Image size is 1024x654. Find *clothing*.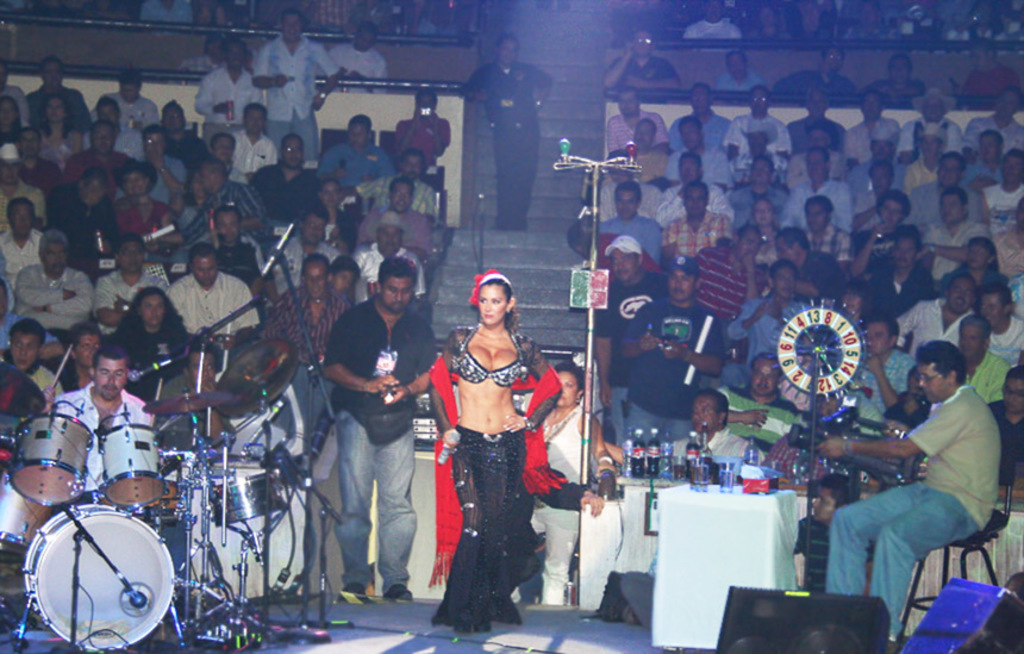
l=535, t=403, r=620, b=616.
